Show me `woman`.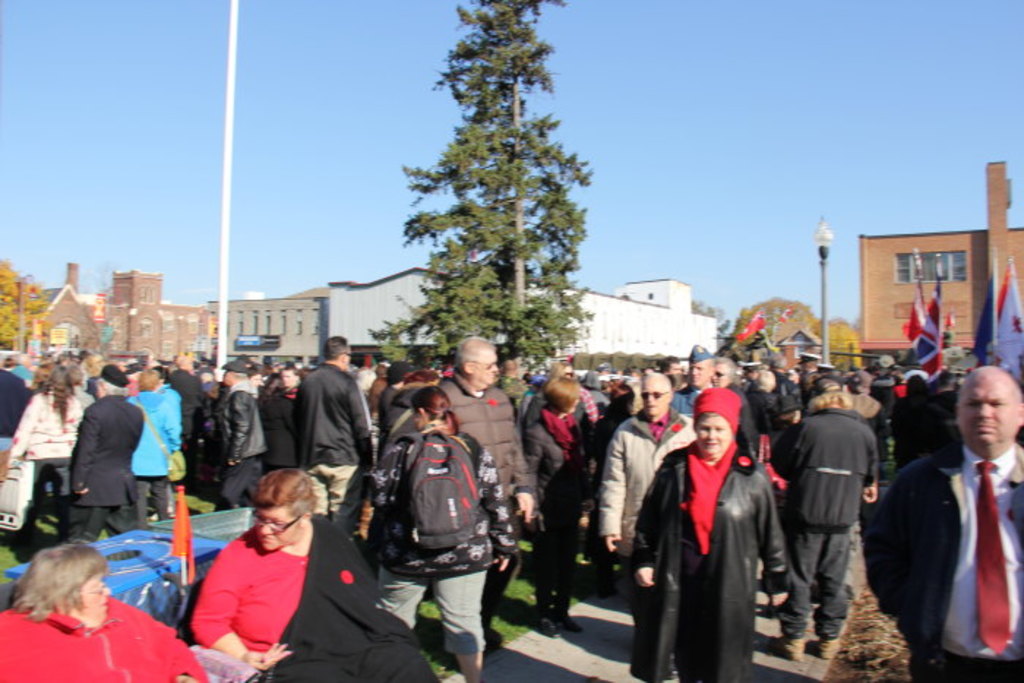
`woman` is here: [left=360, top=380, right=518, bottom=682].
